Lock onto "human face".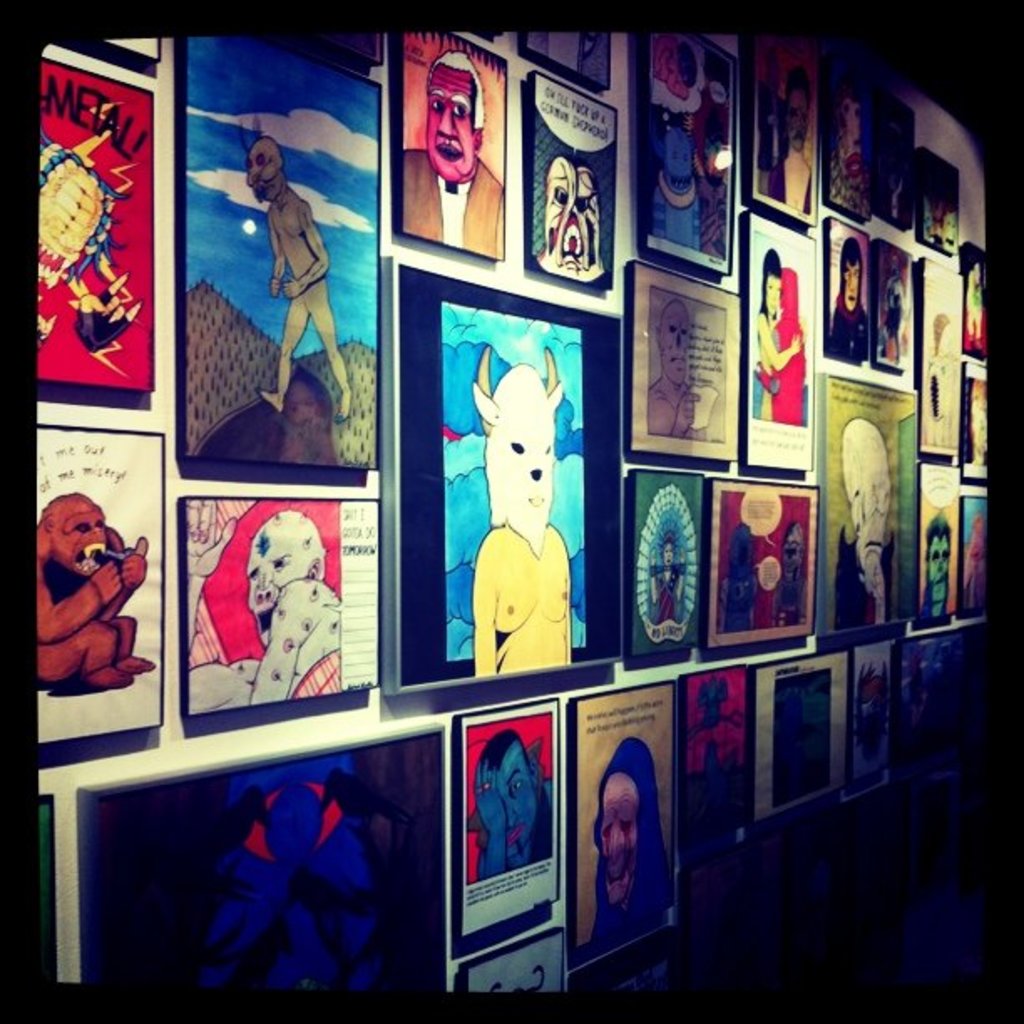
Locked: (761,274,775,316).
